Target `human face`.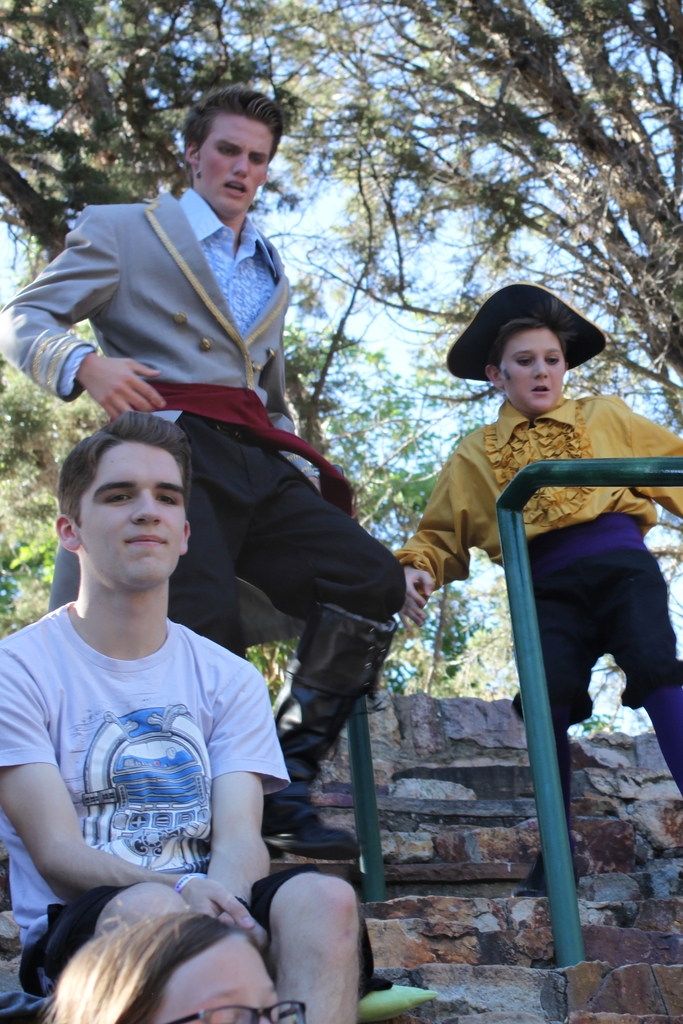
Target region: region(497, 328, 558, 410).
